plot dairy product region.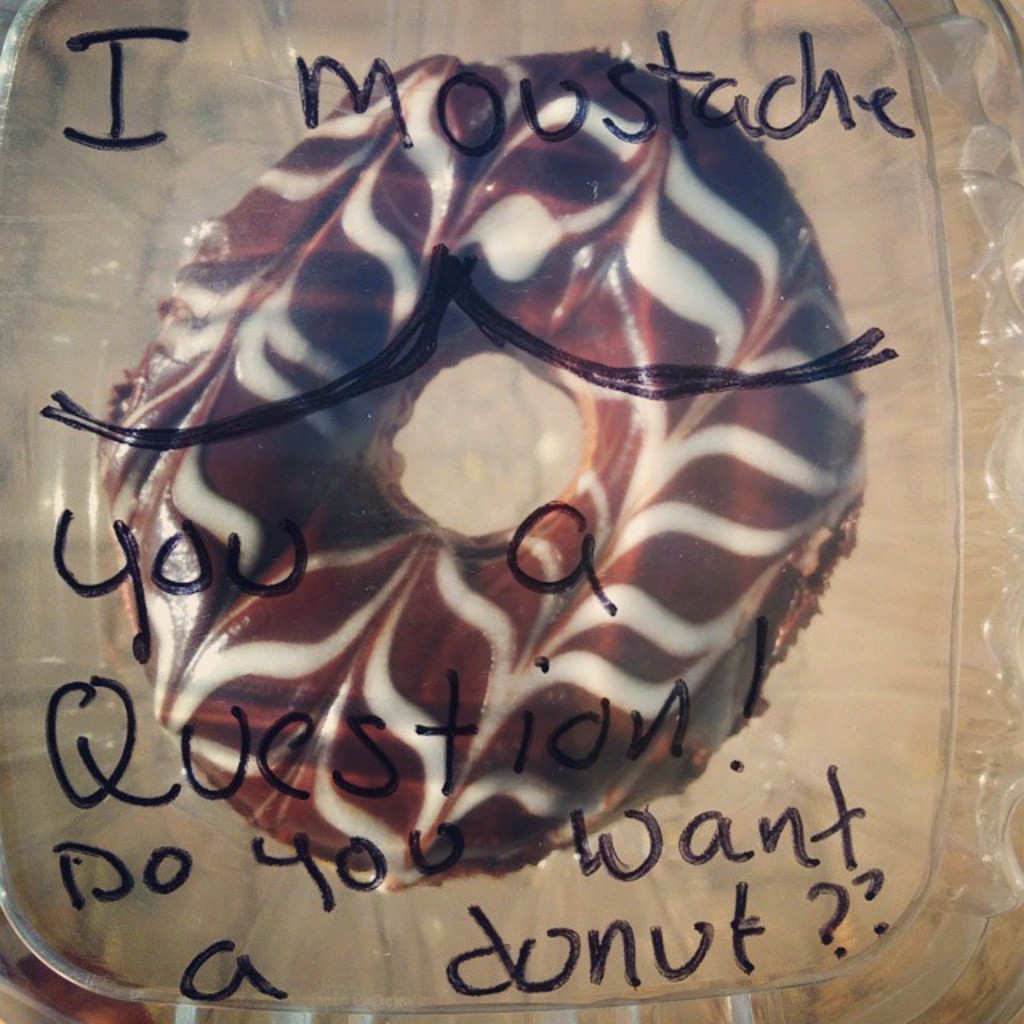
Plotted at 96/45/869/890.
